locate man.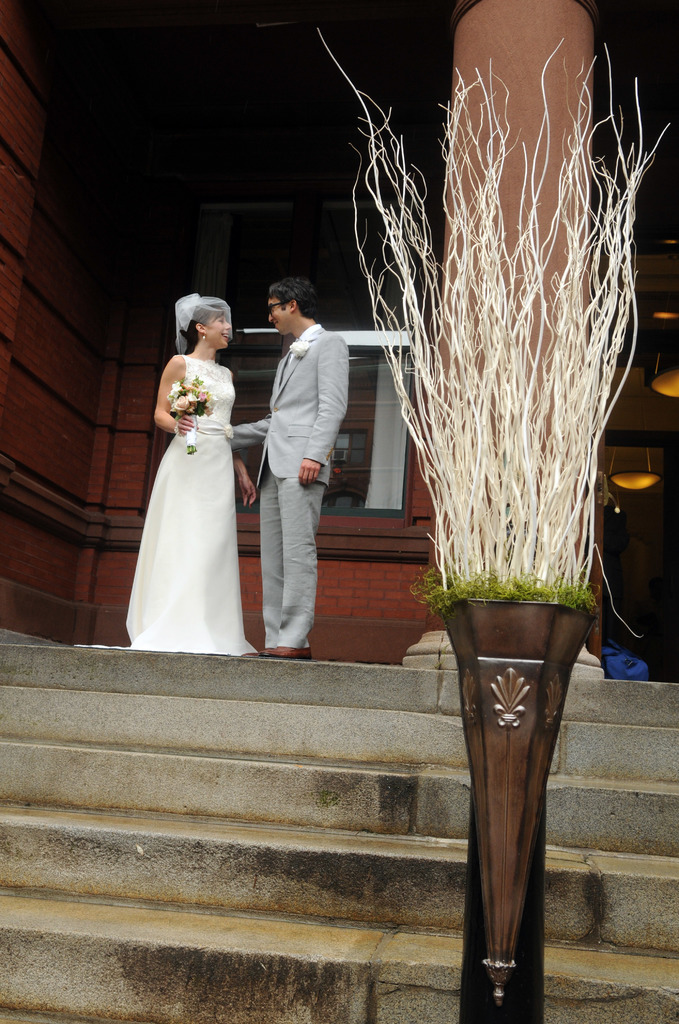
Bounding box: box(232, 271, 360, 664).
